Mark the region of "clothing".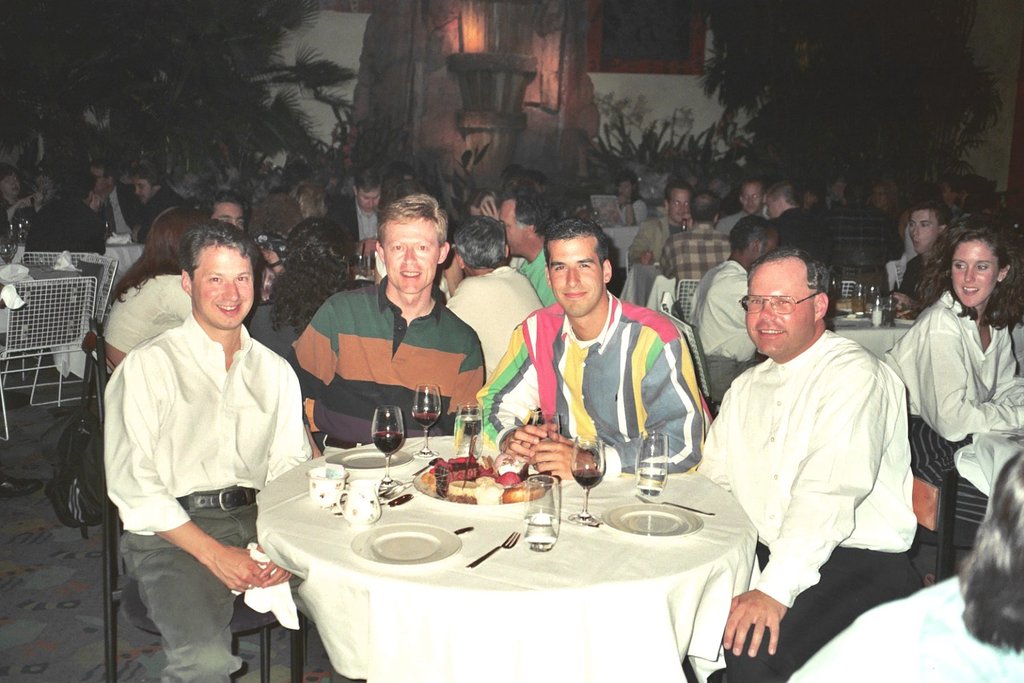
Region: detection(99, 275, 195, 354).
